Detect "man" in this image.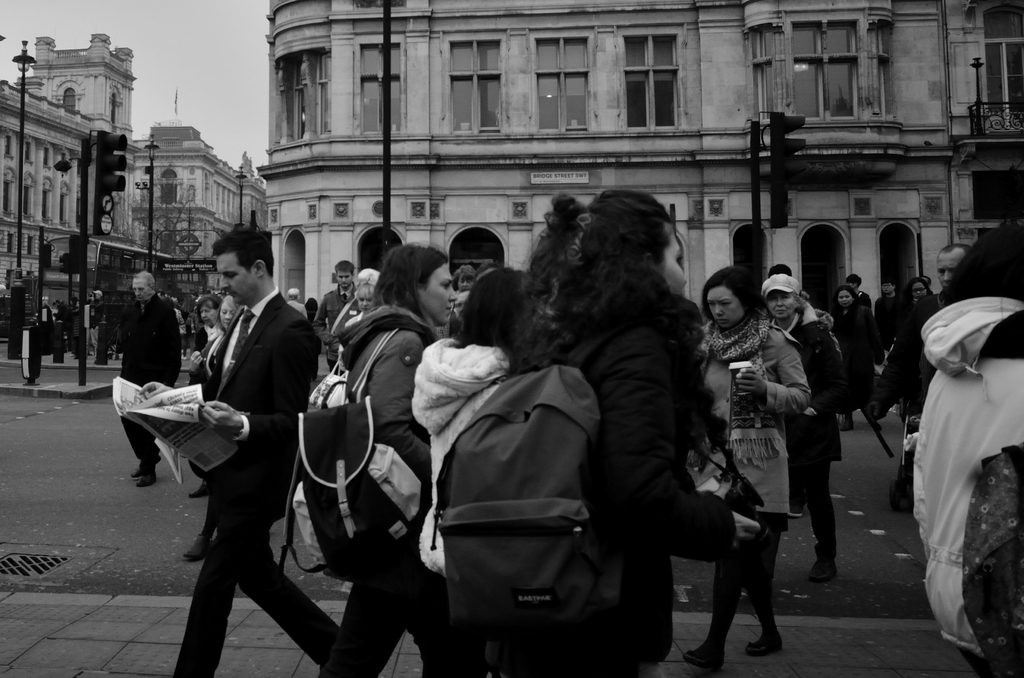
Detection: Rect(474, 262, 505, 282).
